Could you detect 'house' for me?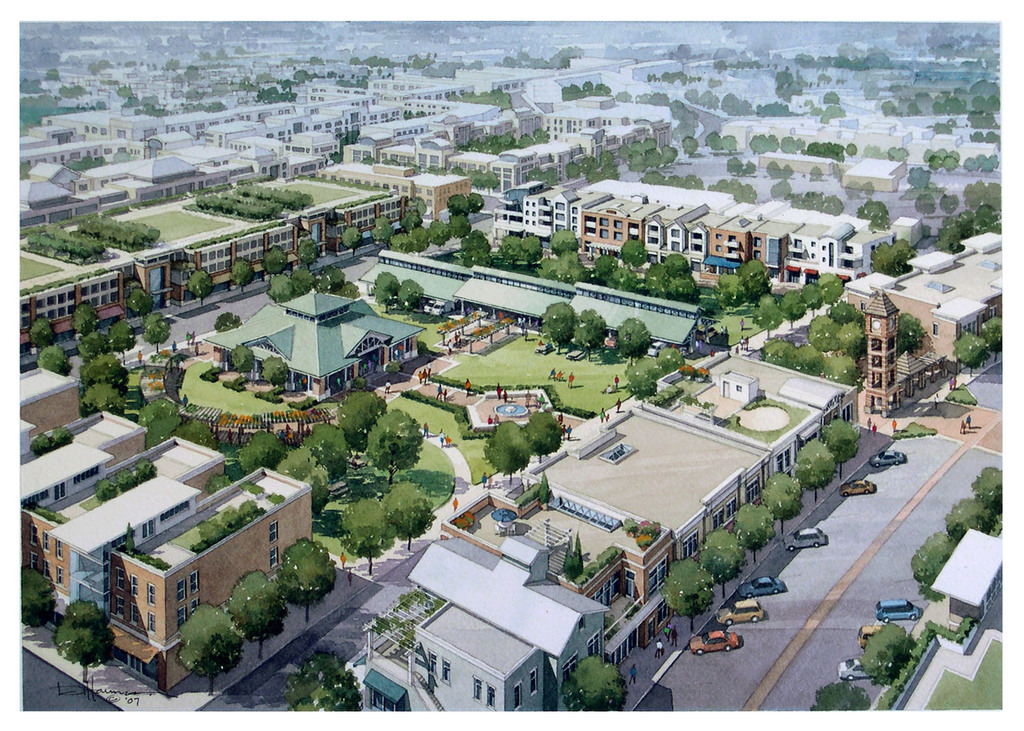
Detection result: BBox(570, 30, 610, 60).
